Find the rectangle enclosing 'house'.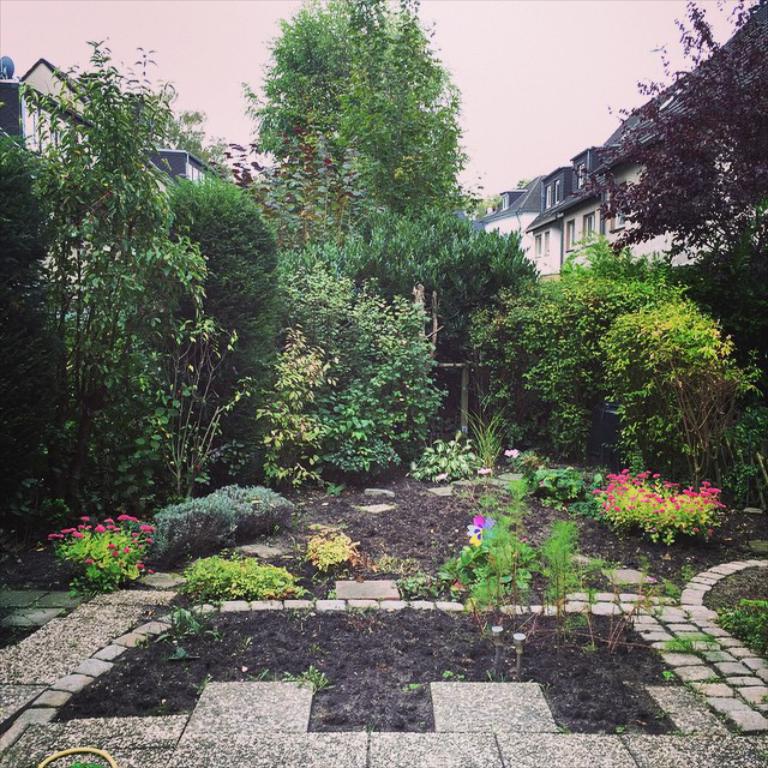
<box>479,164,564,284</box>.
